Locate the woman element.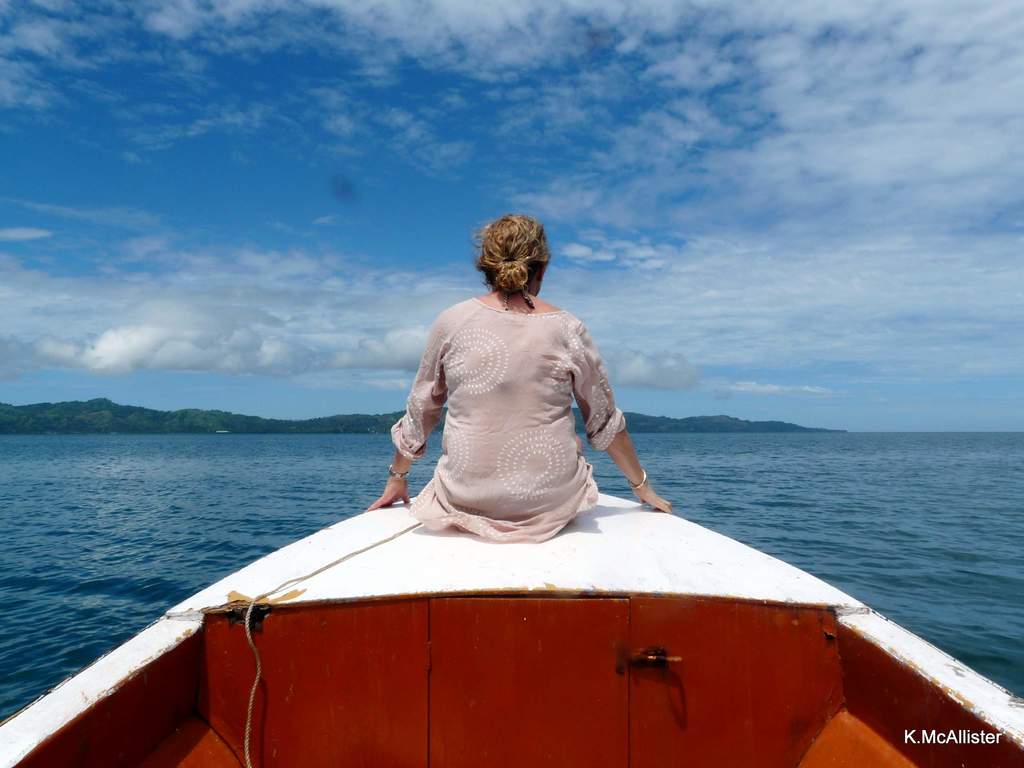
Element bbox: <box>365,205,672,543</box>.
